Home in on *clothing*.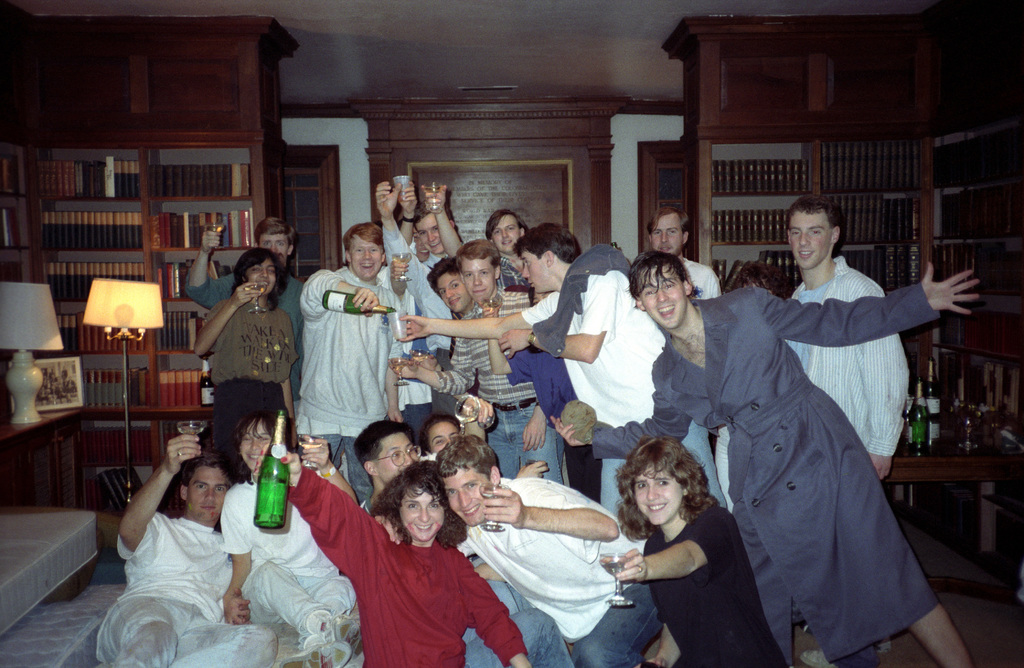
Homed in at box(223, 487, 383, 667).
